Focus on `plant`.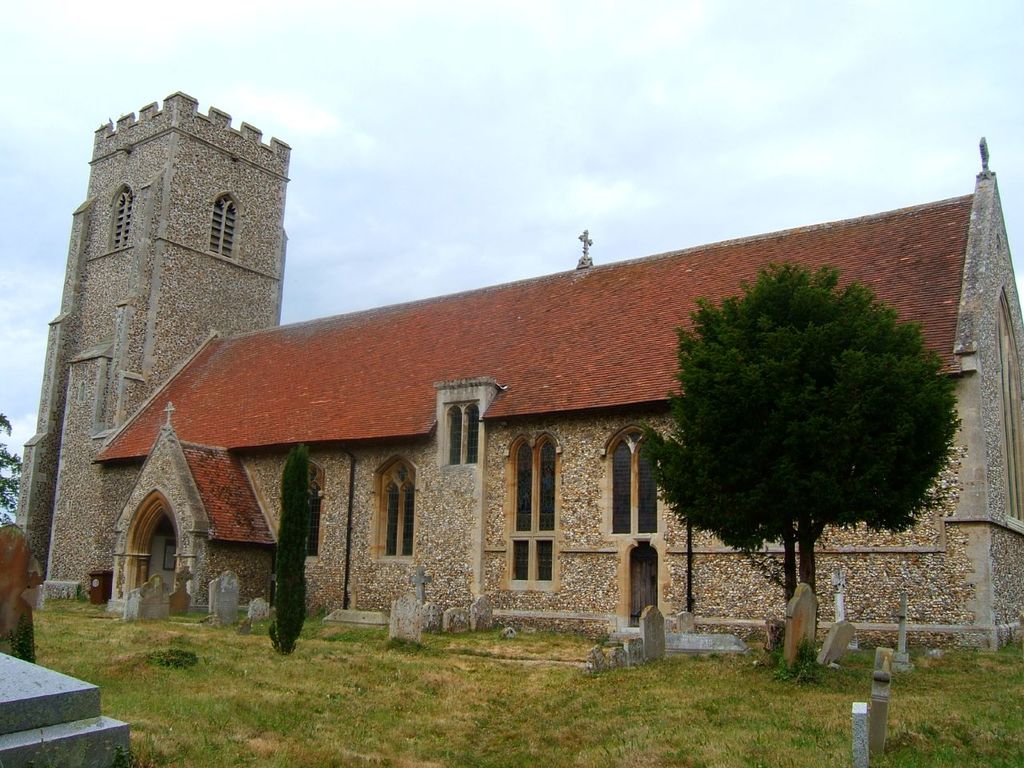
Focused at BBox(268, 444, 314, 656).
